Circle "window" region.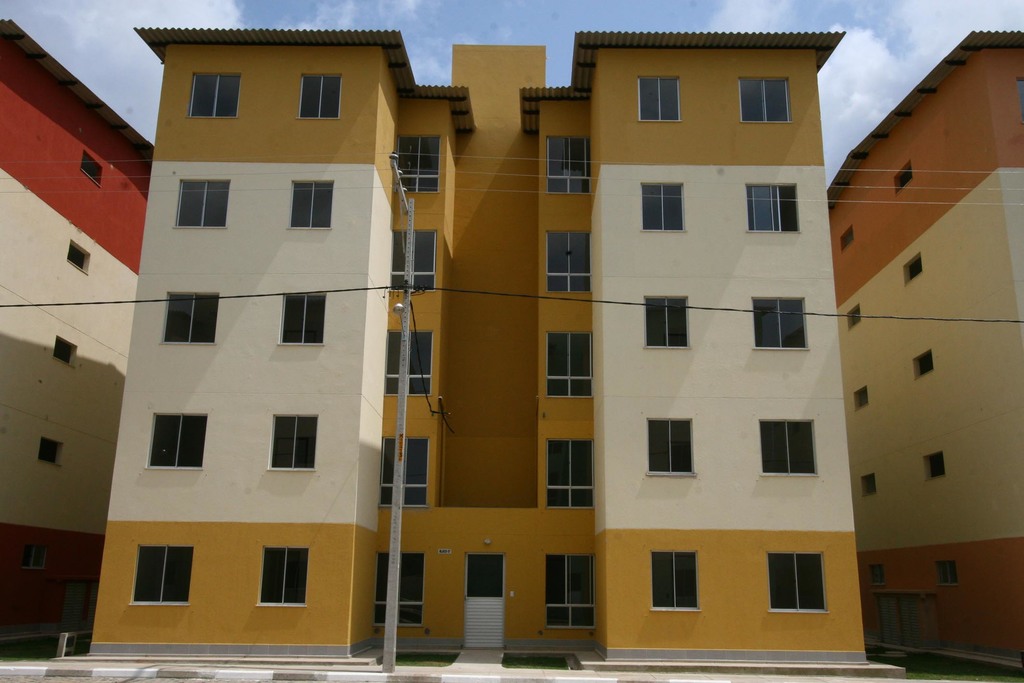
Region: <region>304, 74, 339, 117</region>.
